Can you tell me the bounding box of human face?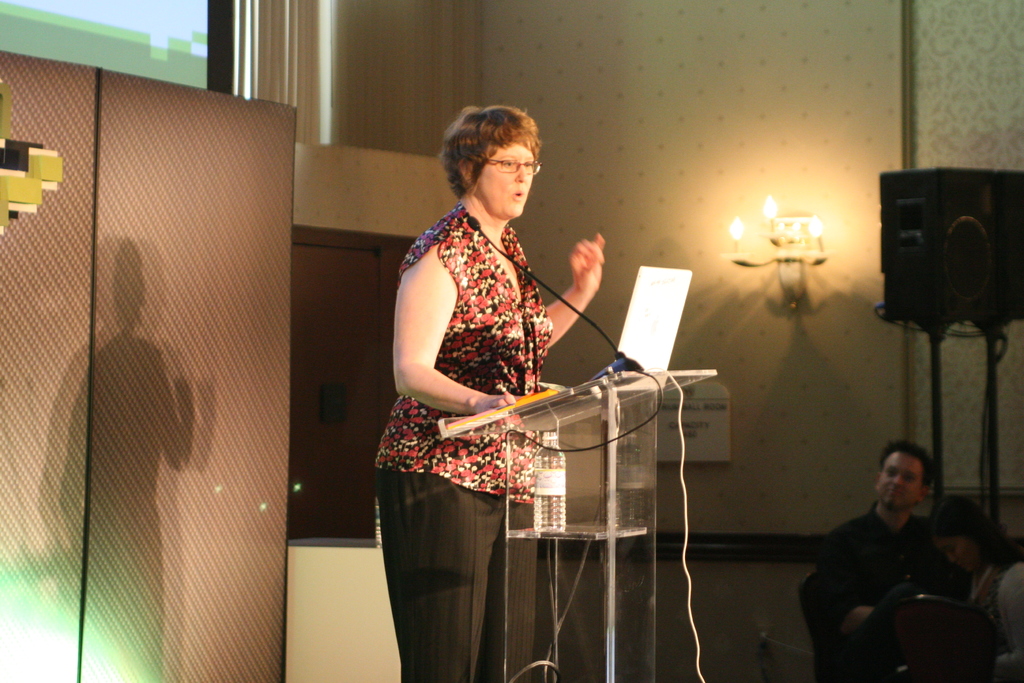
locate(474, 143, 535, 222).
